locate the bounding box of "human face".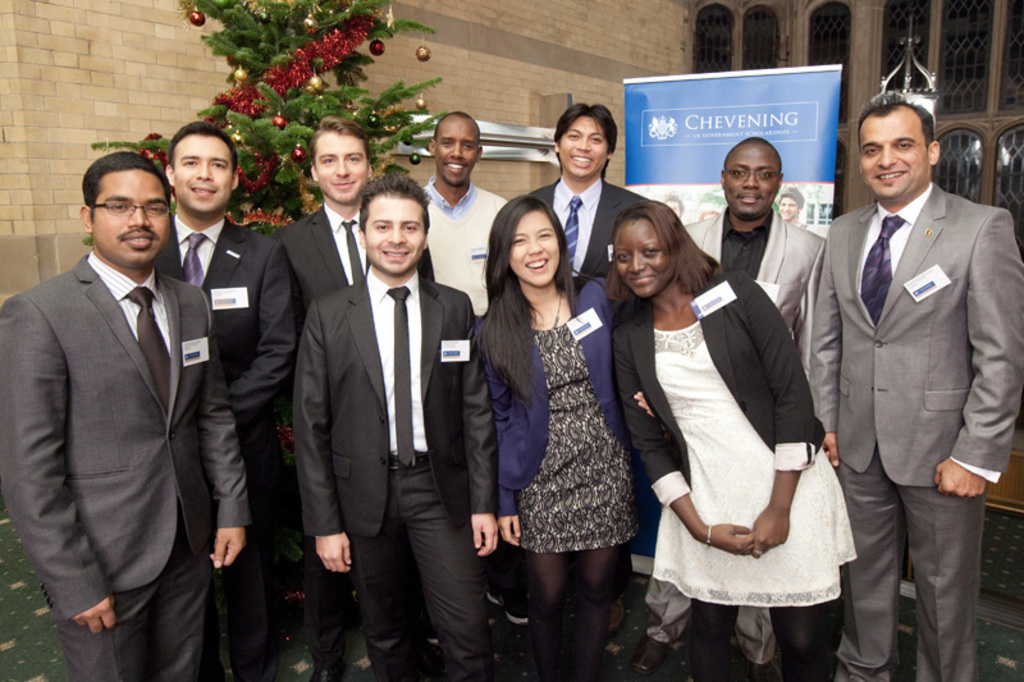
Bounding box: (x1=317, y1=132, x2=369, y2=198).
